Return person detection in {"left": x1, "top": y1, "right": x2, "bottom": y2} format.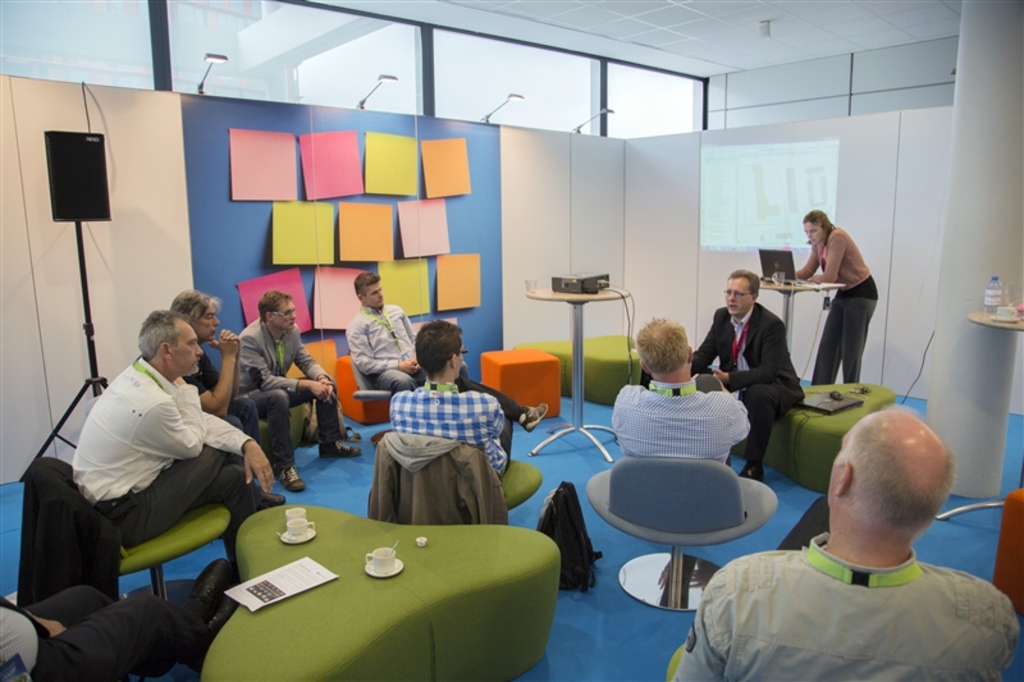
{"left": 381, "top": 312, "right": 548, "bottom": 484}.
